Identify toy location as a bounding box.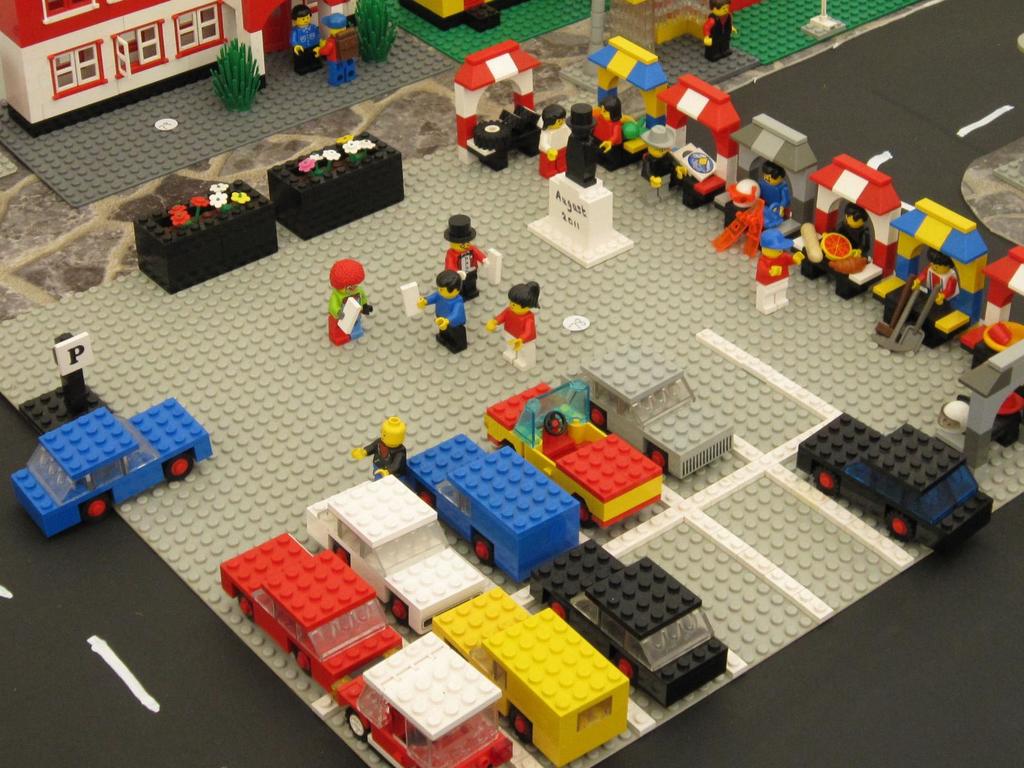
[317,3,373,81].
